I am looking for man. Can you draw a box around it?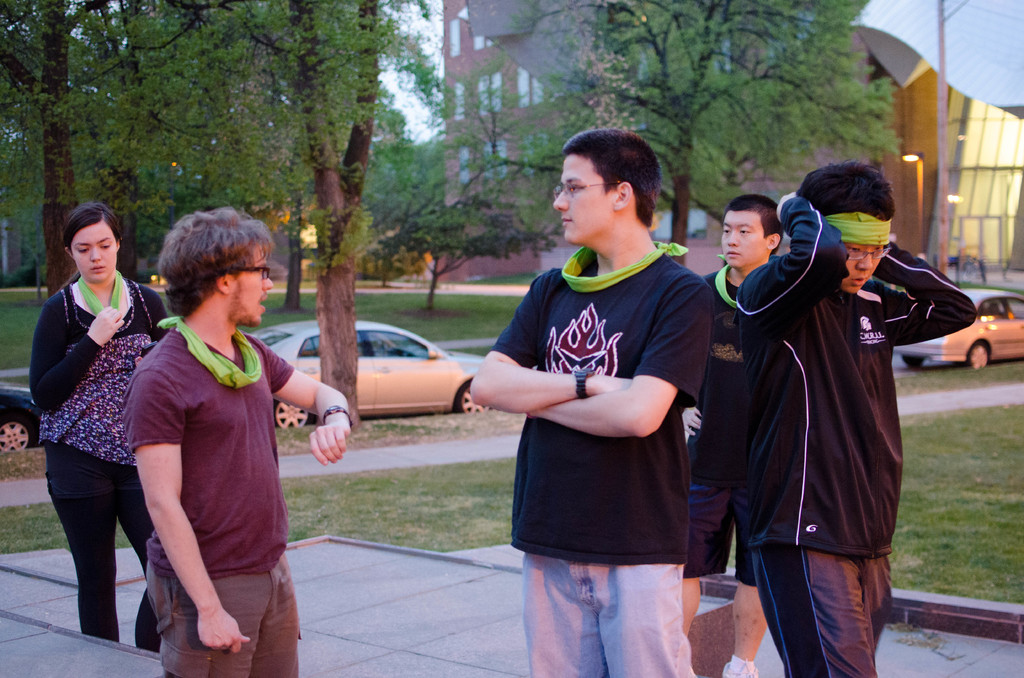
Sure, the bounding box is BBox(120, 204, 349, 677).
